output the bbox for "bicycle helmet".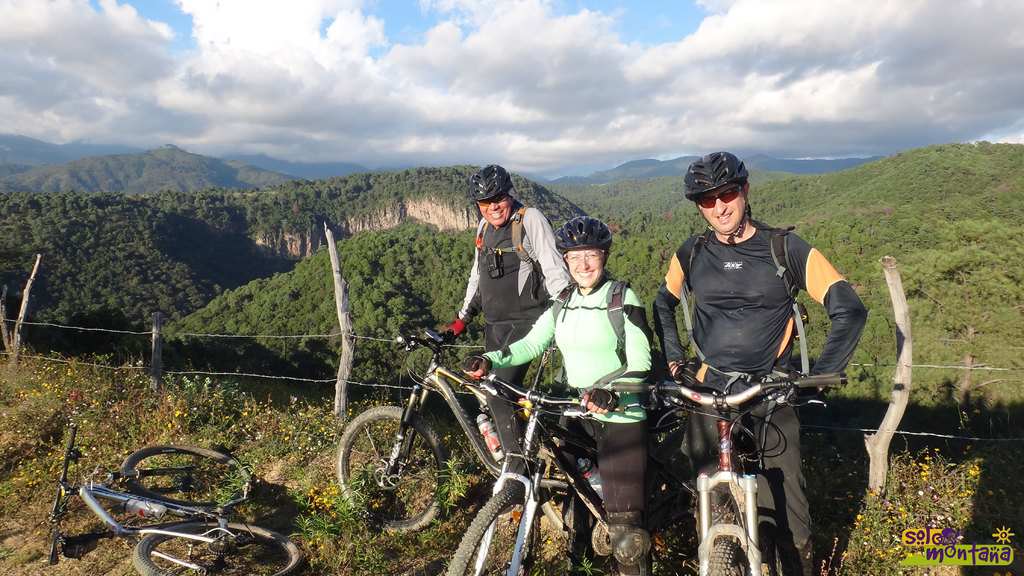
box(561, 217, 605, 254).
